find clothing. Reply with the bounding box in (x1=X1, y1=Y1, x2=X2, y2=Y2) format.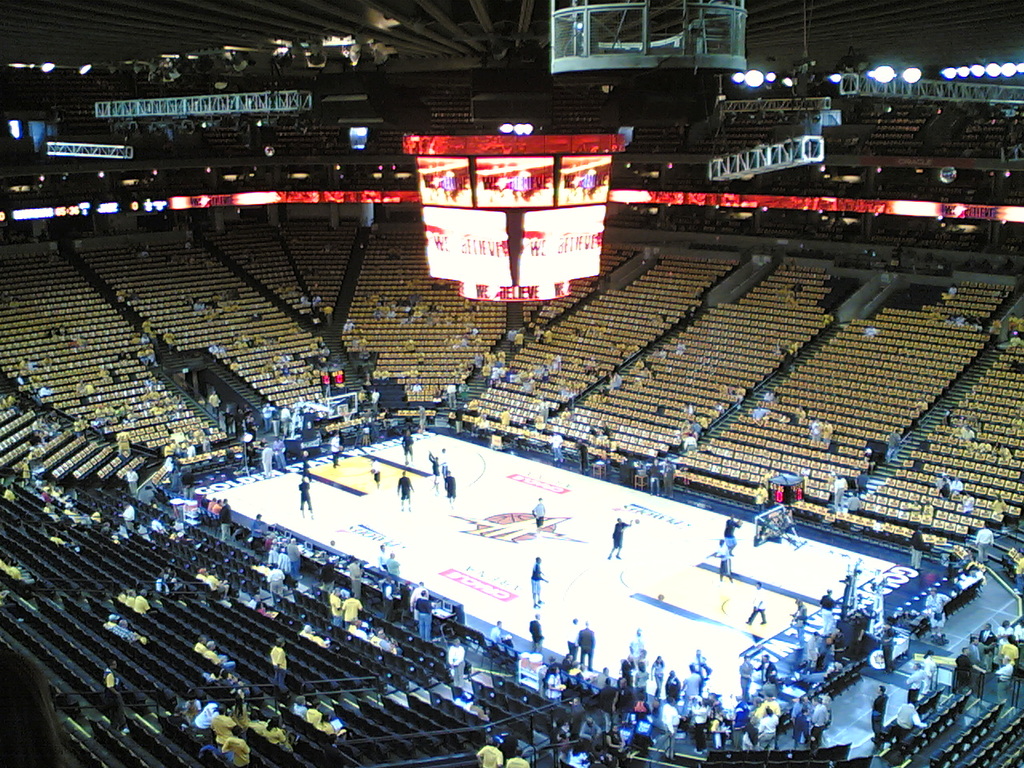
(x1=418, y1=597, x2=431, y2=639).
